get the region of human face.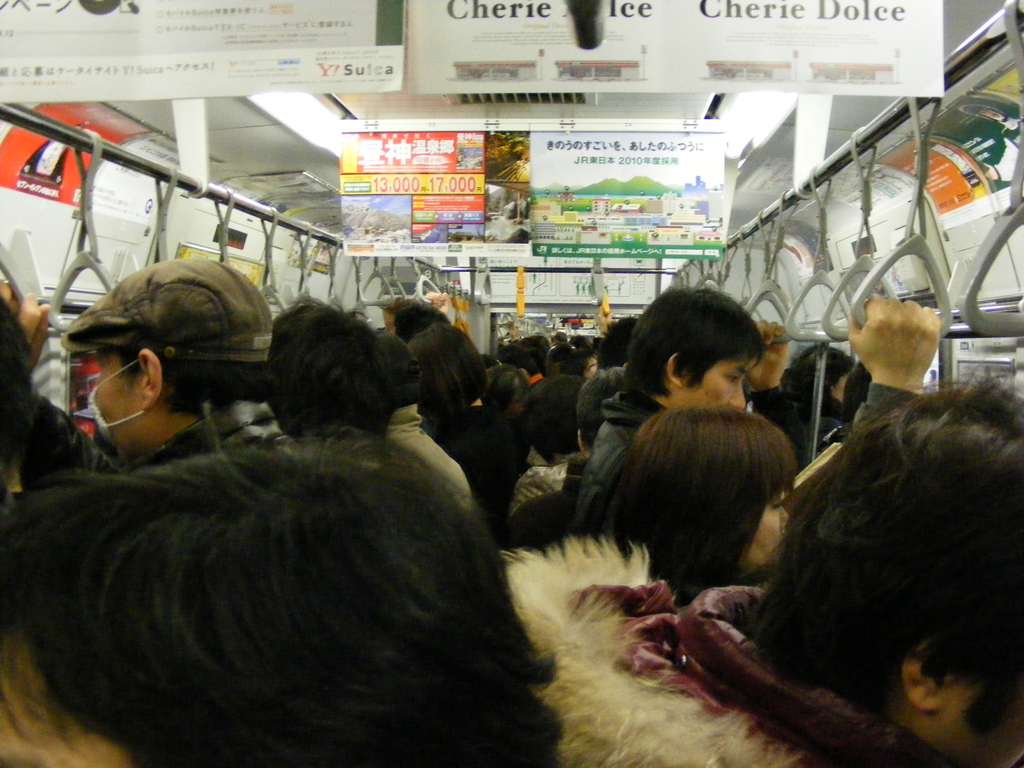
[92,343,140,457].
